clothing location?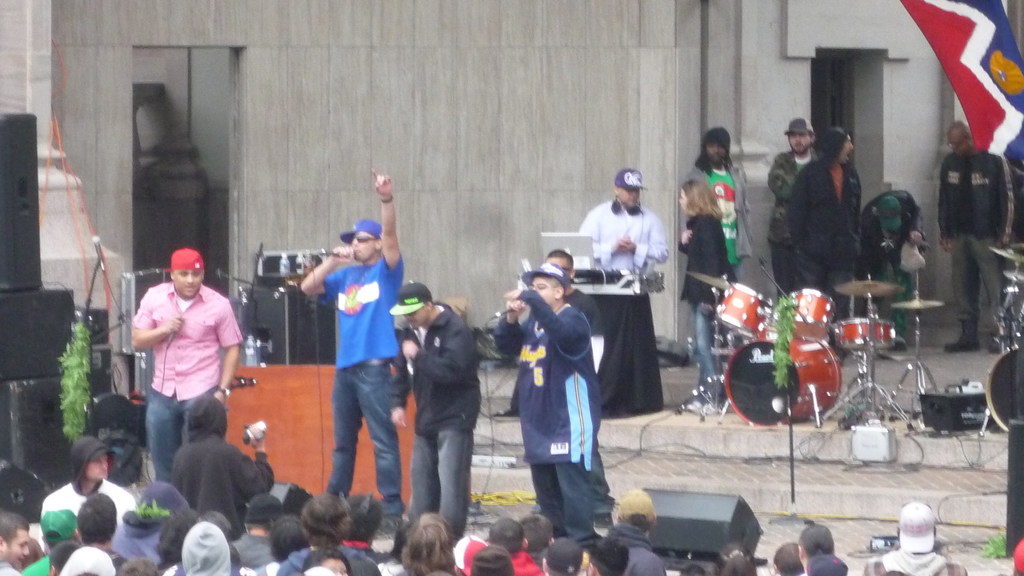
box(513, 283, 612, 520)
